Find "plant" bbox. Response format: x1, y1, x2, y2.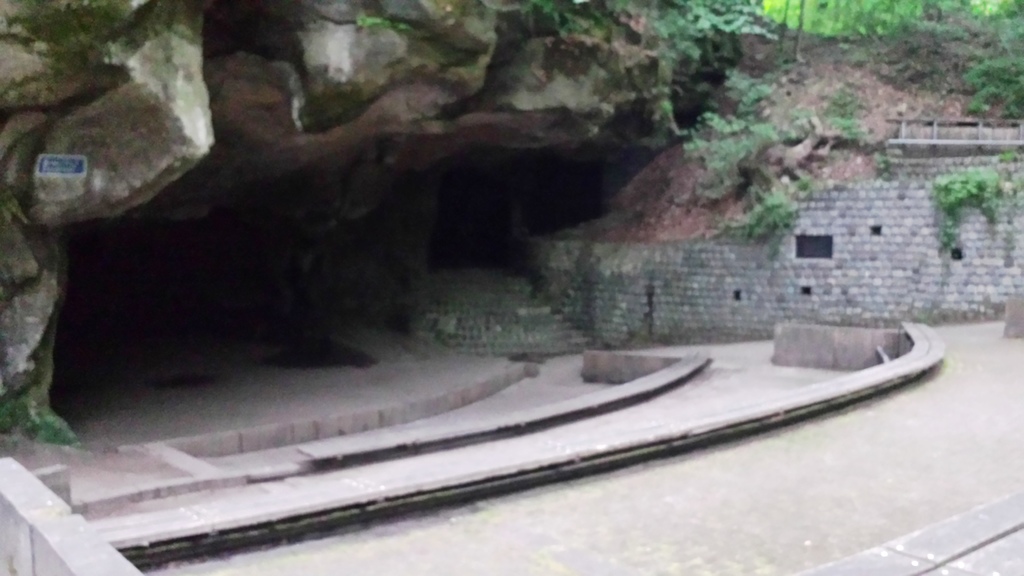
707, 63, 792, 112.
